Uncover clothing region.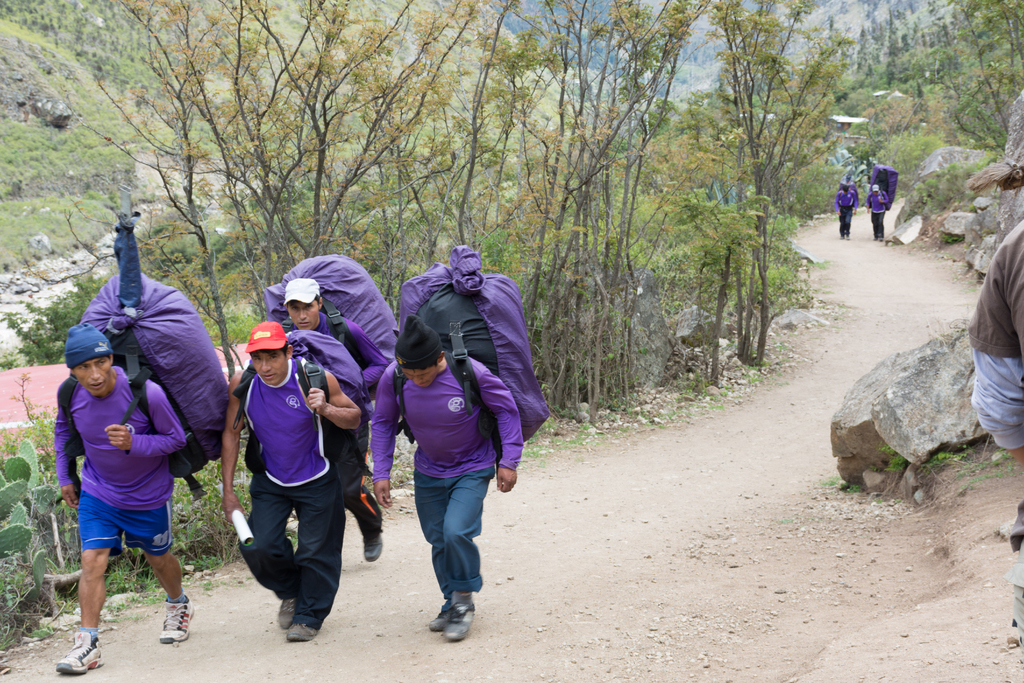
Uncovered: {"x1": 375, "y1": 355, "x2": 524, "y2": 598}.
